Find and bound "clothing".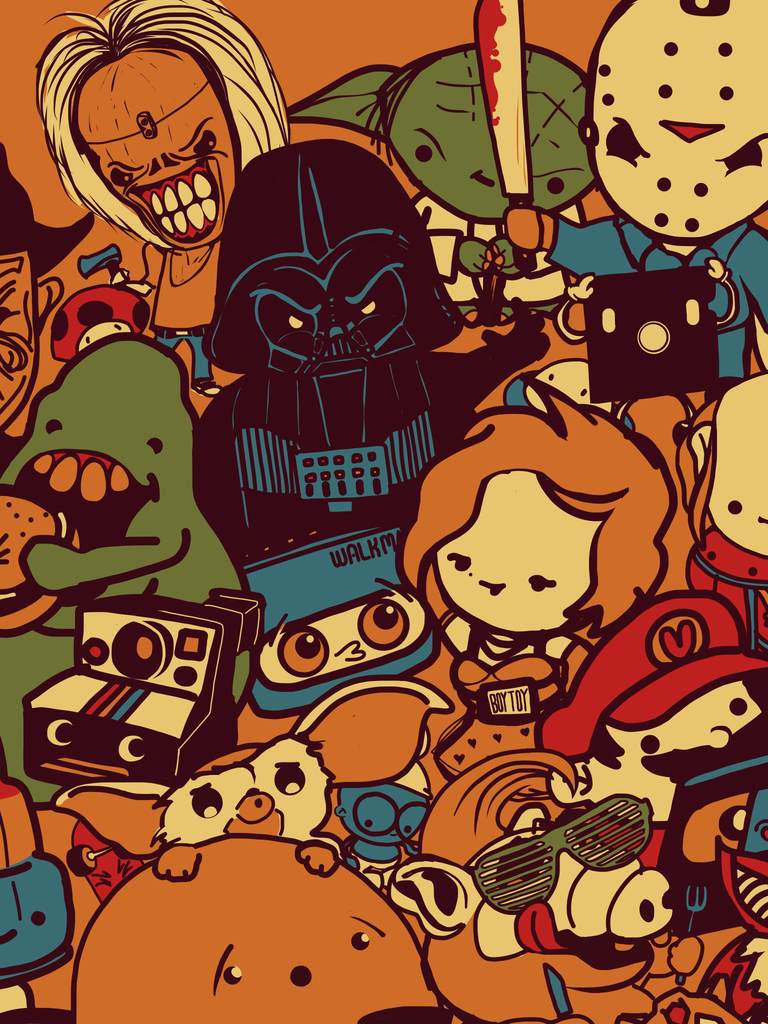
Bound: (193,134,497,568).
